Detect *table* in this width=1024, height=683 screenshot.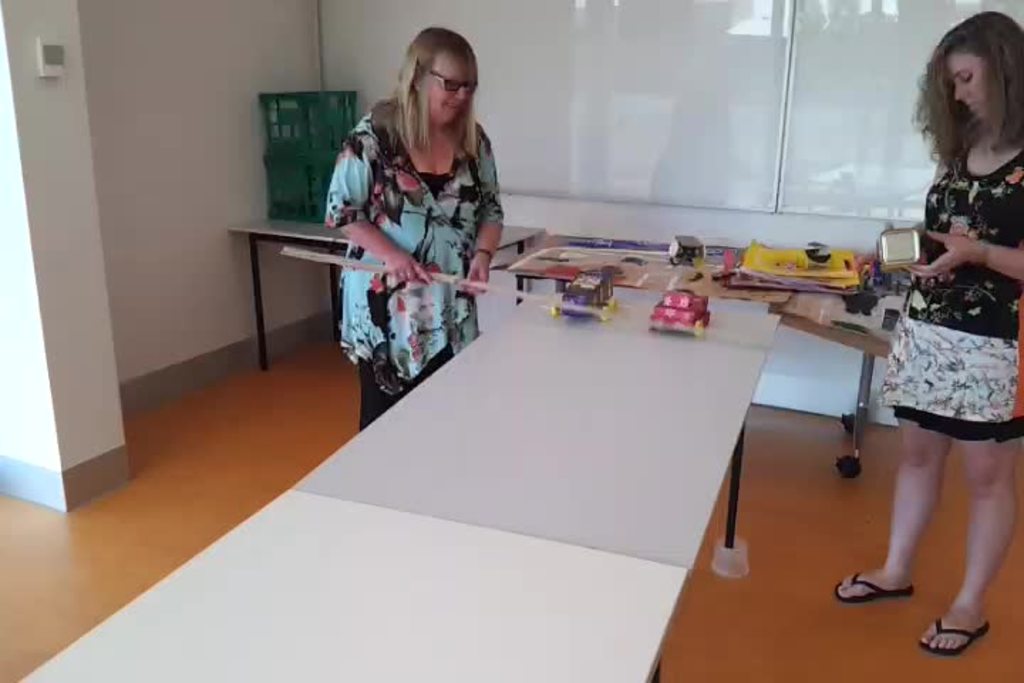
Detection: x1=505, y1=236, x2=907, y2=464.
